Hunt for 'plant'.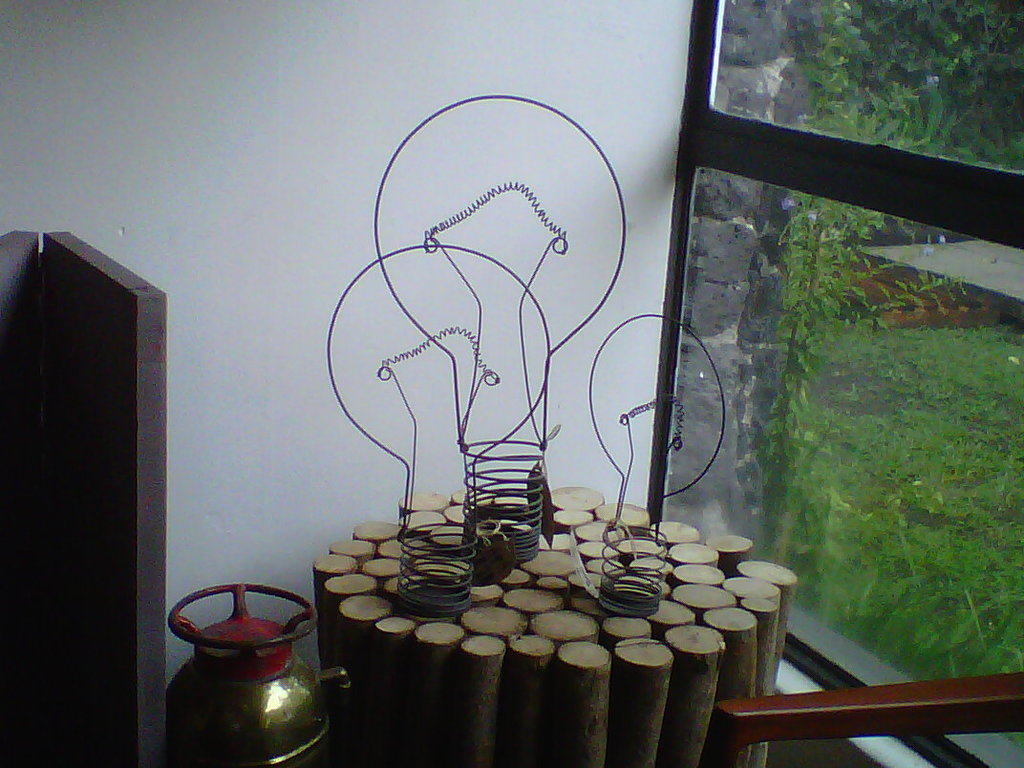
Hunted down at bbox(769, 0, 933, 545).
